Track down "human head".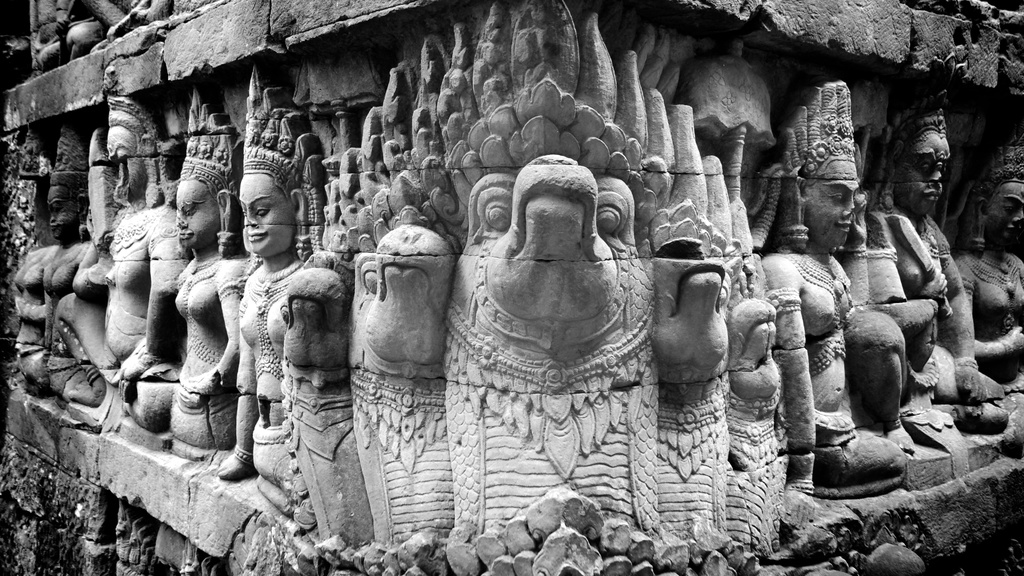
Tracked to {"left": 169, "top": 173, "right": 223, "bottom": 251}.
